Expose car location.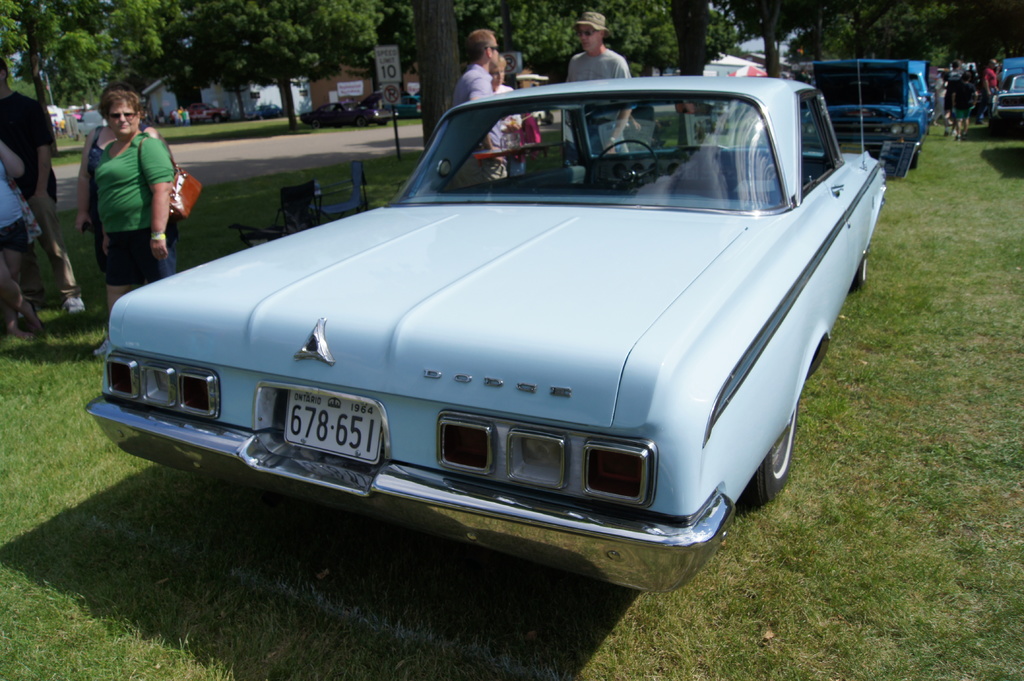
Exposed at Rect(168, 104, 230, 122).
